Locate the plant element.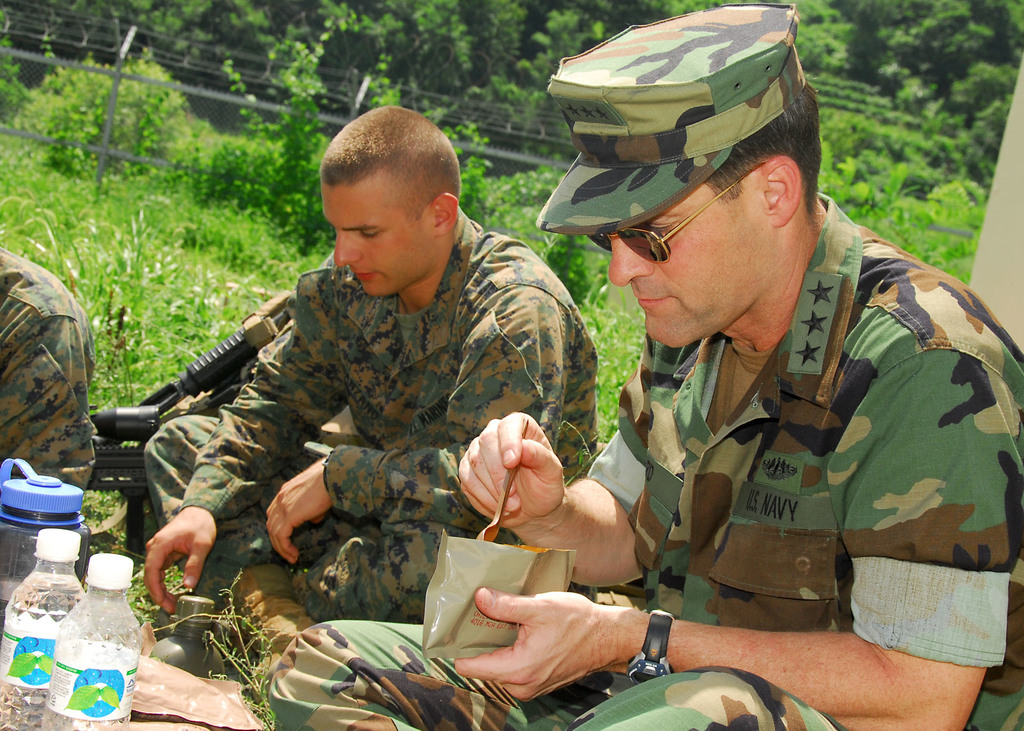
Element bbox: x1=195, y1=60, x2=297, y2=229.
